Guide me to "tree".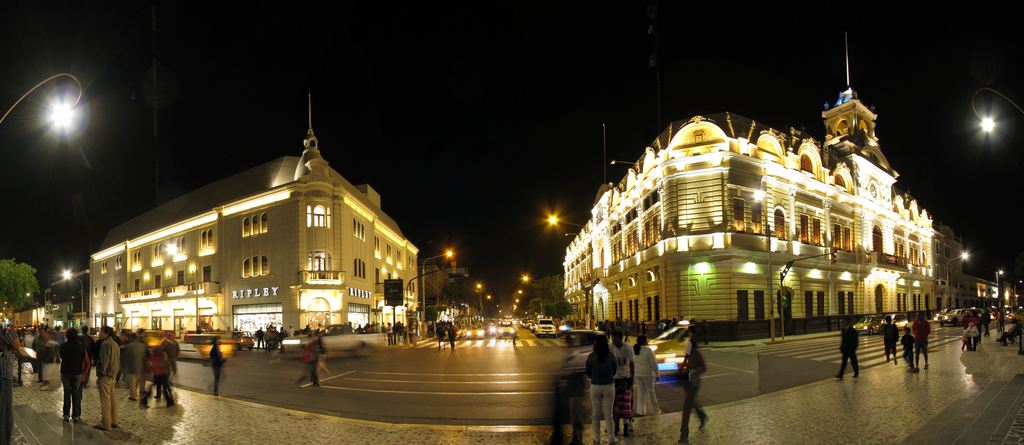
Guidance: region(0, 257, 37, 313).
